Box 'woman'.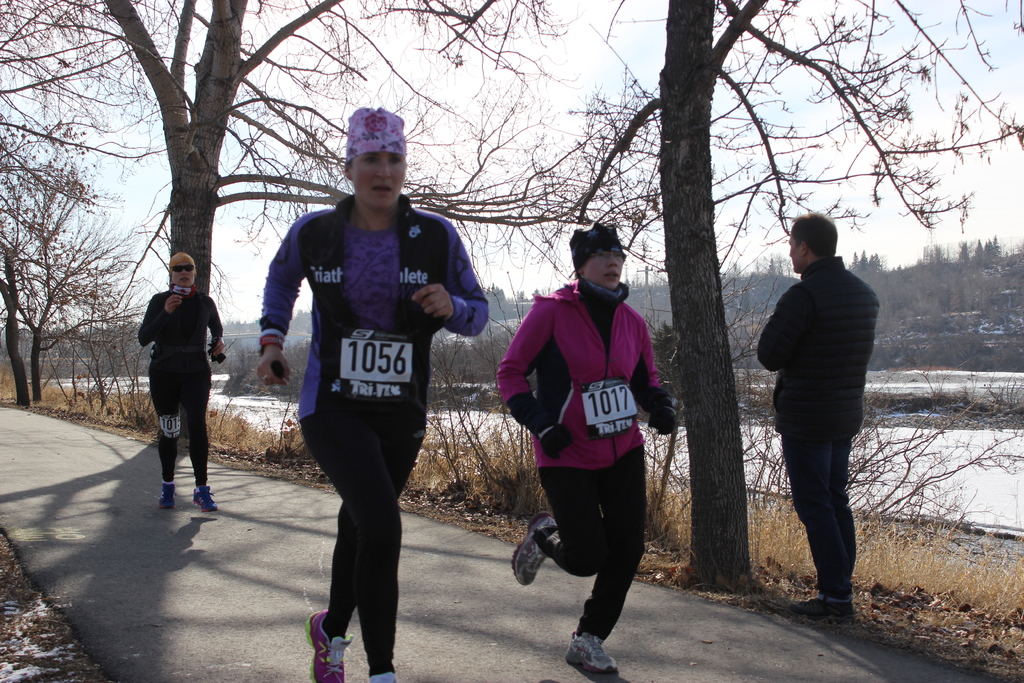
locate(264, 170, 472, 661).
